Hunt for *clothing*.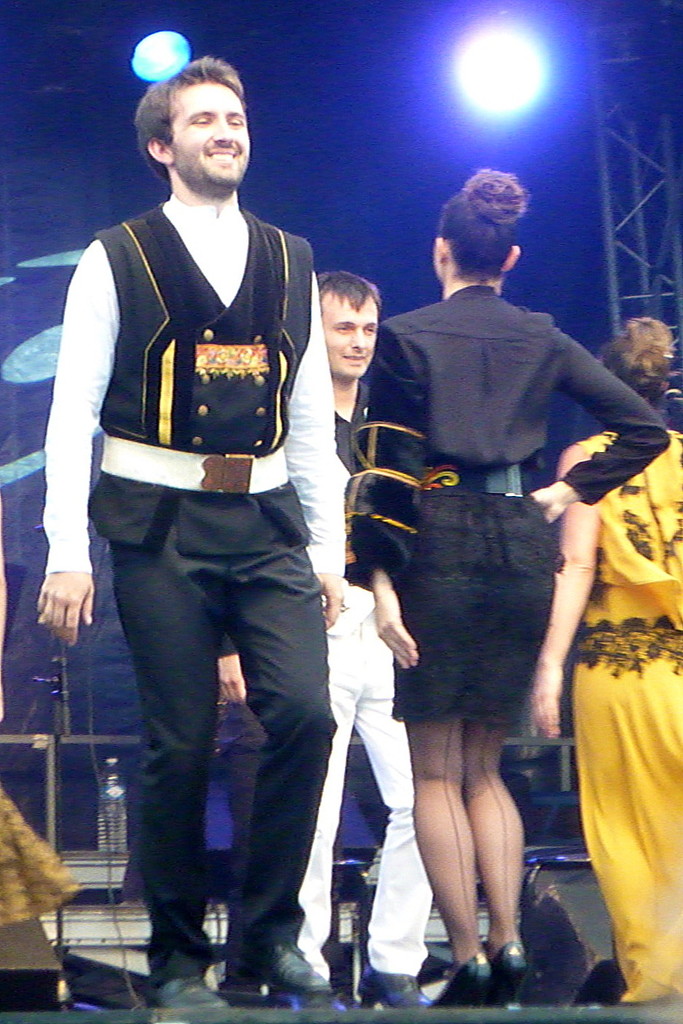
Hunted down at box=[48, 175, 340, 988].
